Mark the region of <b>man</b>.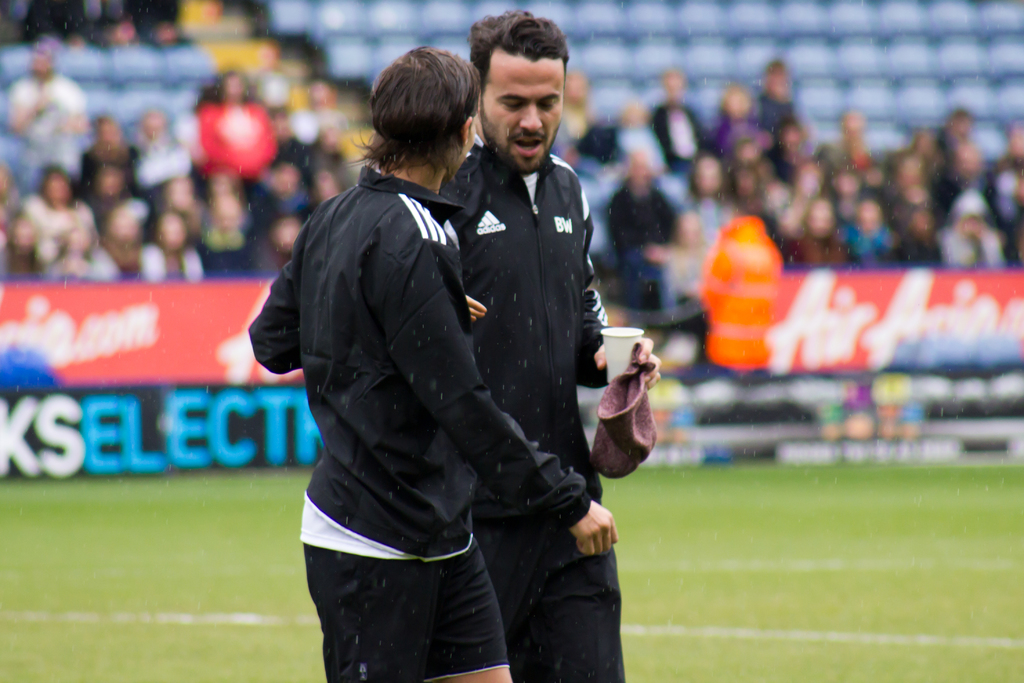
Region: region(439, 7, 662, 682).
